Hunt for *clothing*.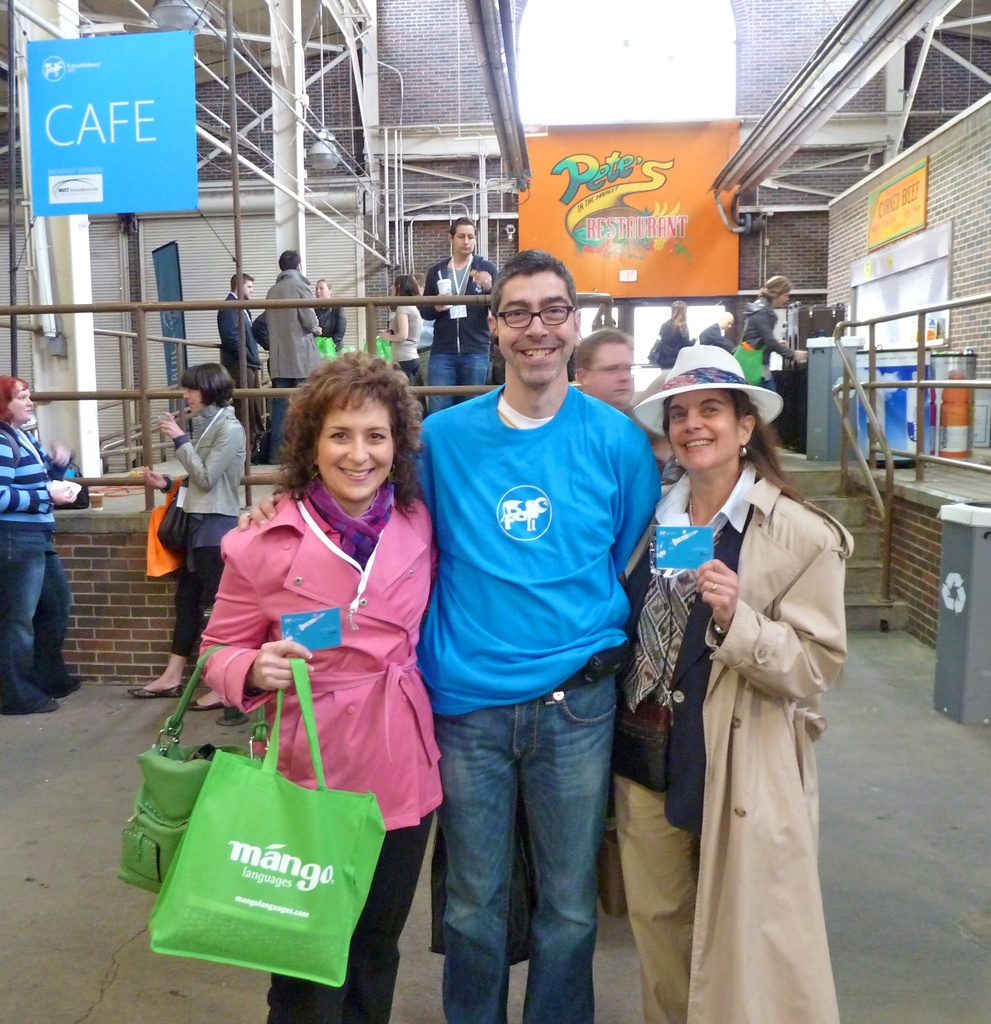
Hunted down at {"x1": 746, "y1": 302, "x2": 784, "y2": 397}.
